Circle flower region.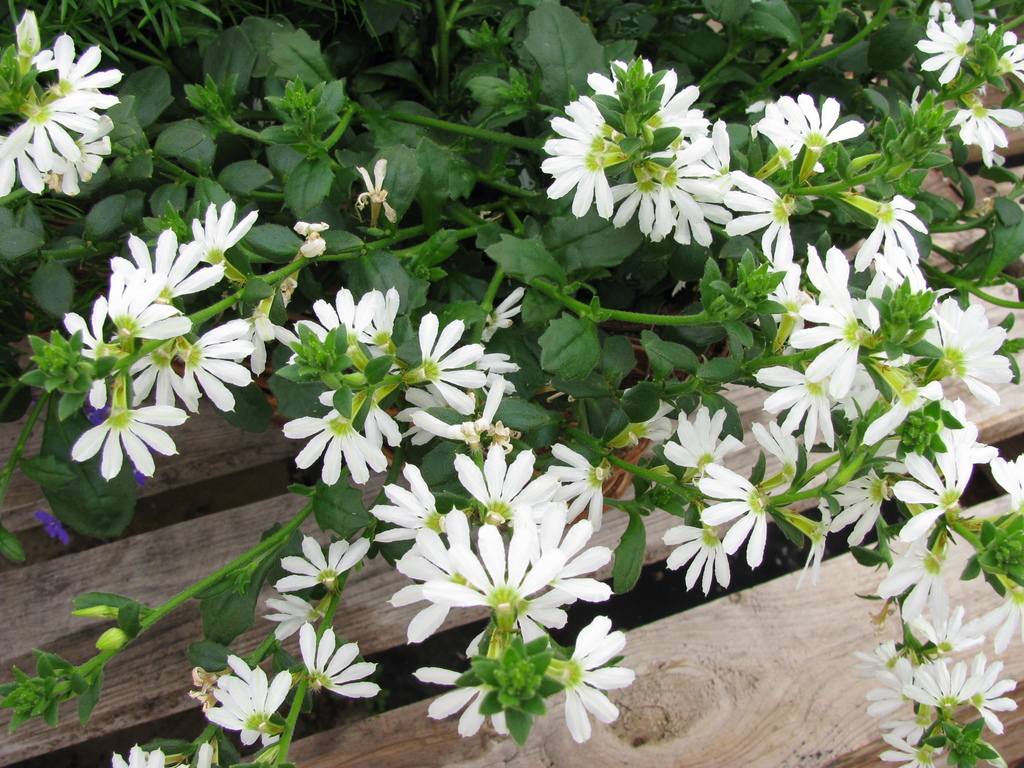
Region: x1=73 y1=369 x2=182 y2=483.
